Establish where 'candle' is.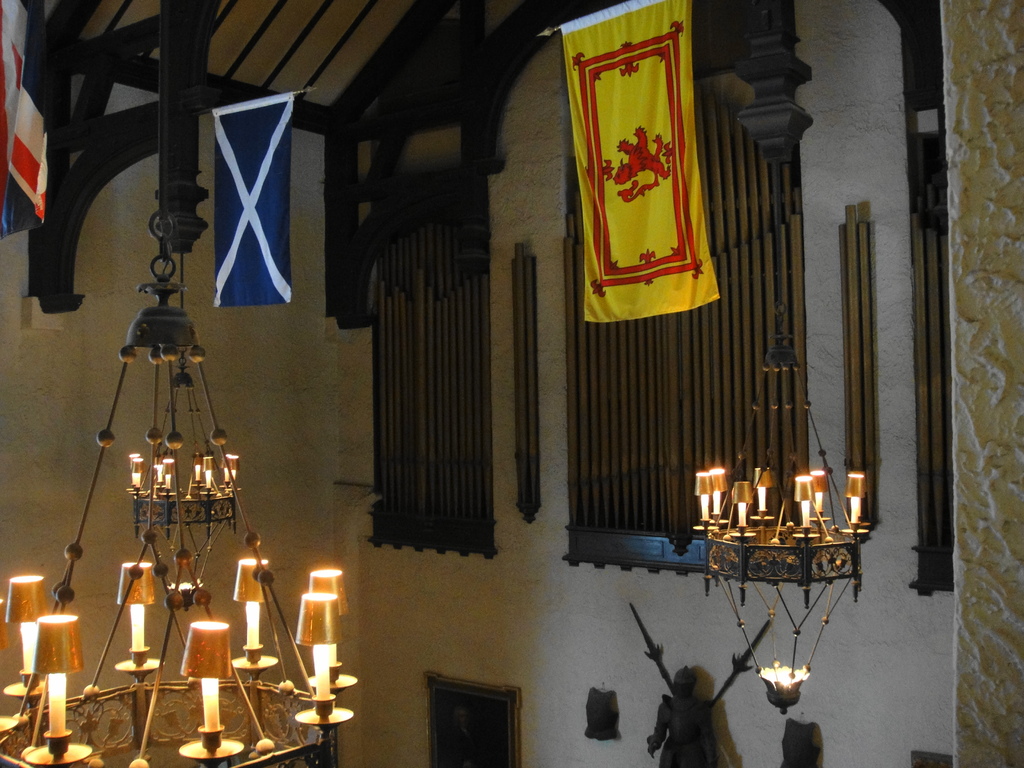
Established at left=18, top=620, right=34, bottom=674.
